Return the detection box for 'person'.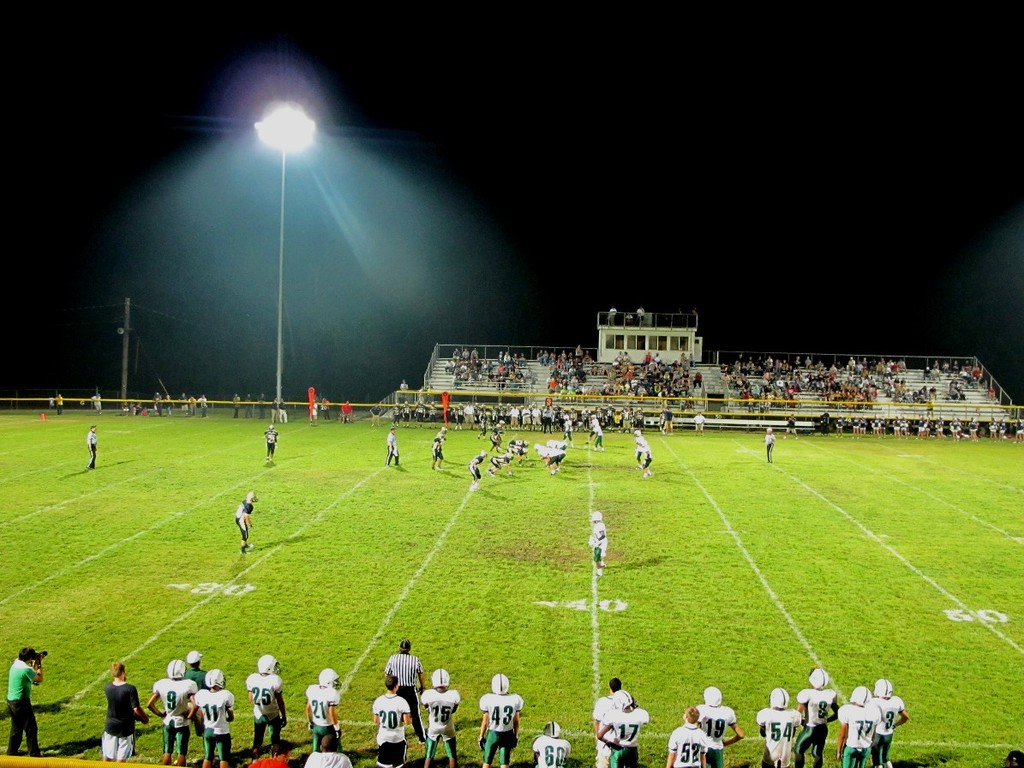
249:744:294:767.
